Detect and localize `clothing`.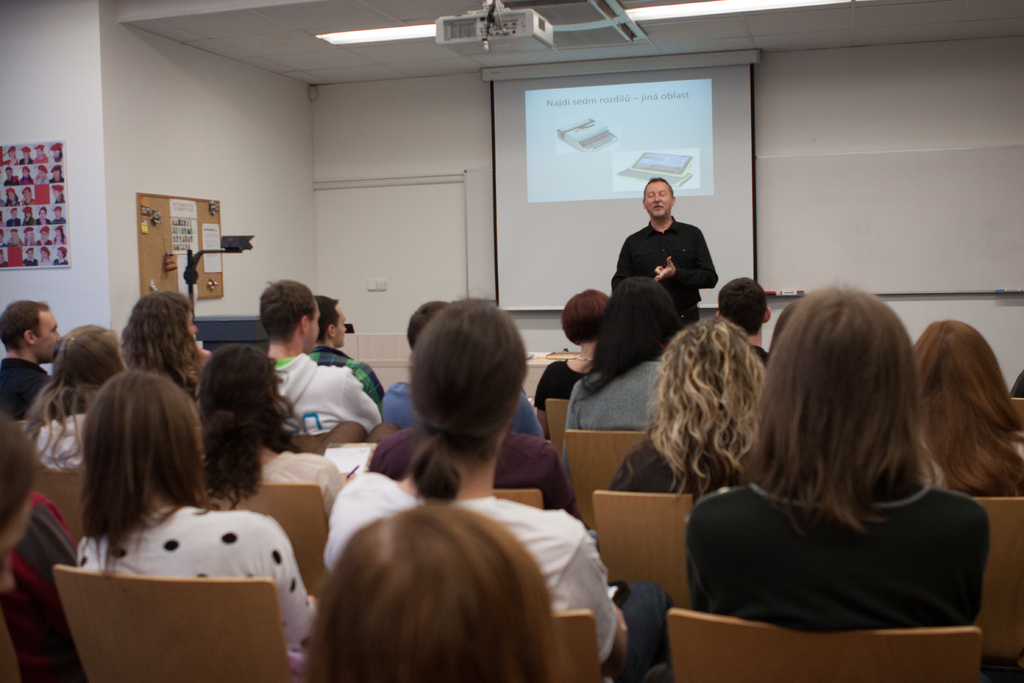
Localized at (388, 391, 555, 441).
